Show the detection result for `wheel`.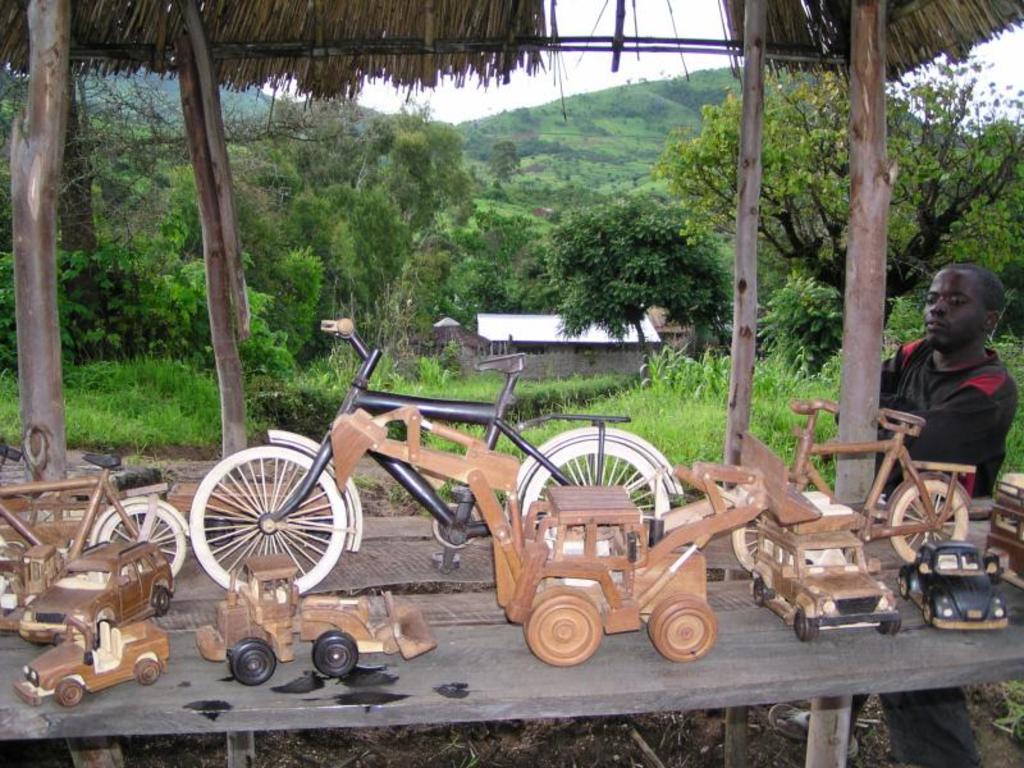
[left=922, top=598, right=936, bottom=625].
